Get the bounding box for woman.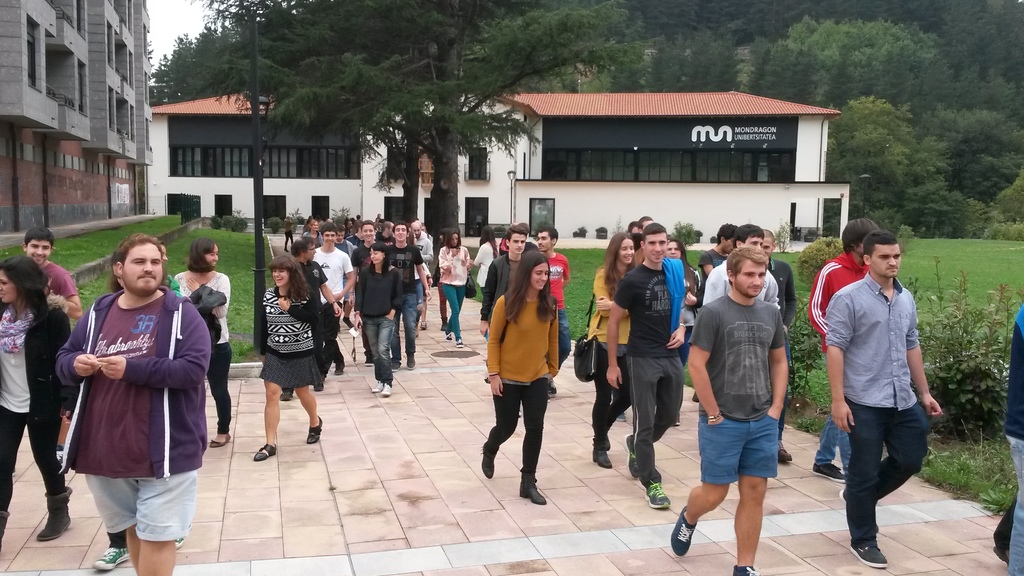
[169, 241, 235, 449].
